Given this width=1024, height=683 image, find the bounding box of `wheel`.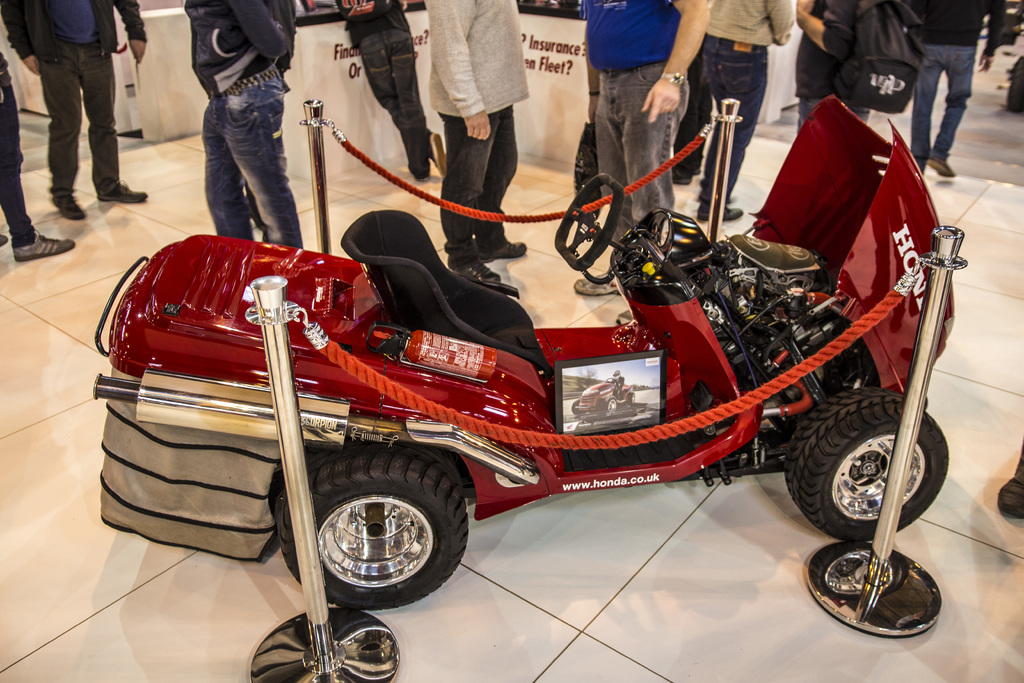
bbox=[606, 375, 618, 386].
